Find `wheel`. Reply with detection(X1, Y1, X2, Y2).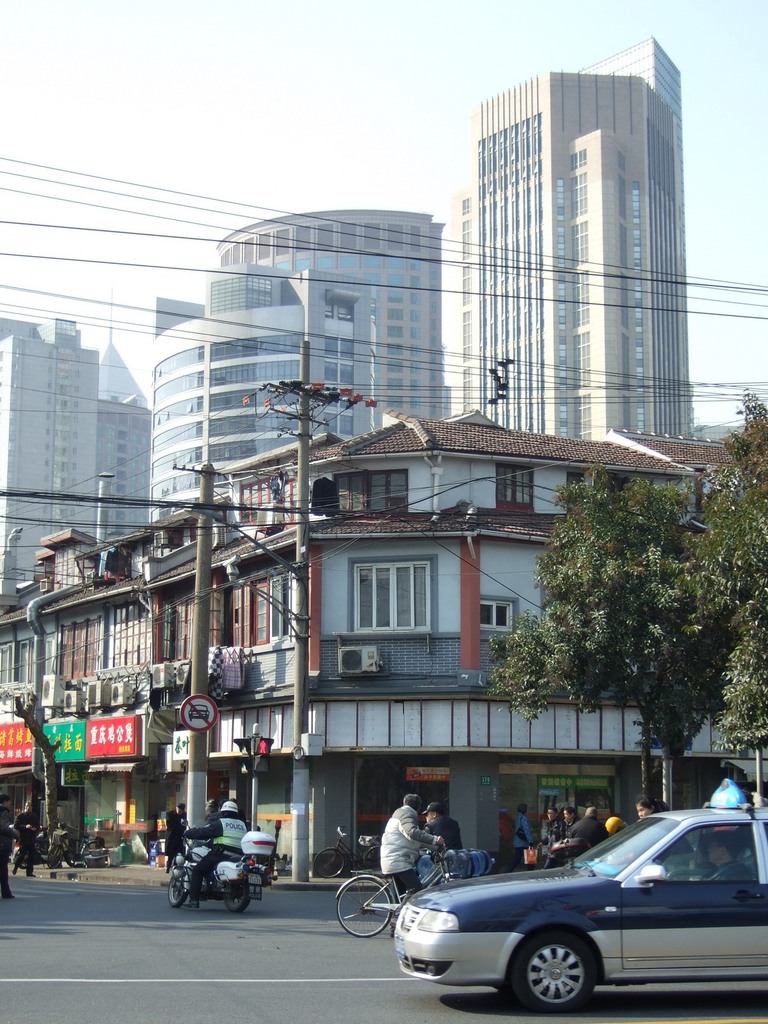
detection(504, 933, 622, 1002).
